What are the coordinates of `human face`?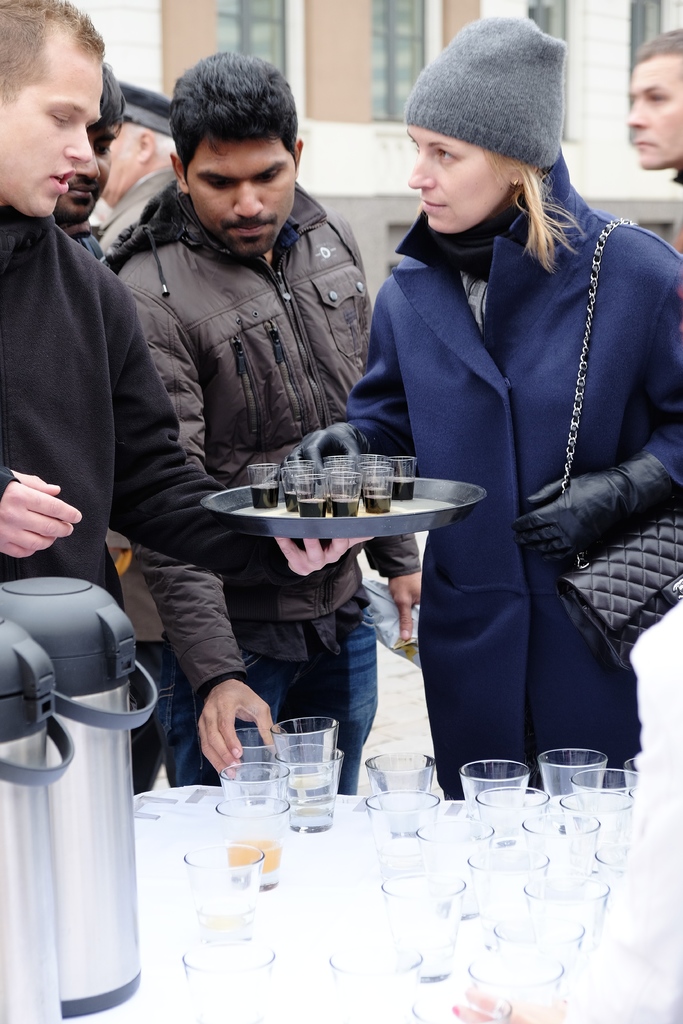
[0,49,101,218].
